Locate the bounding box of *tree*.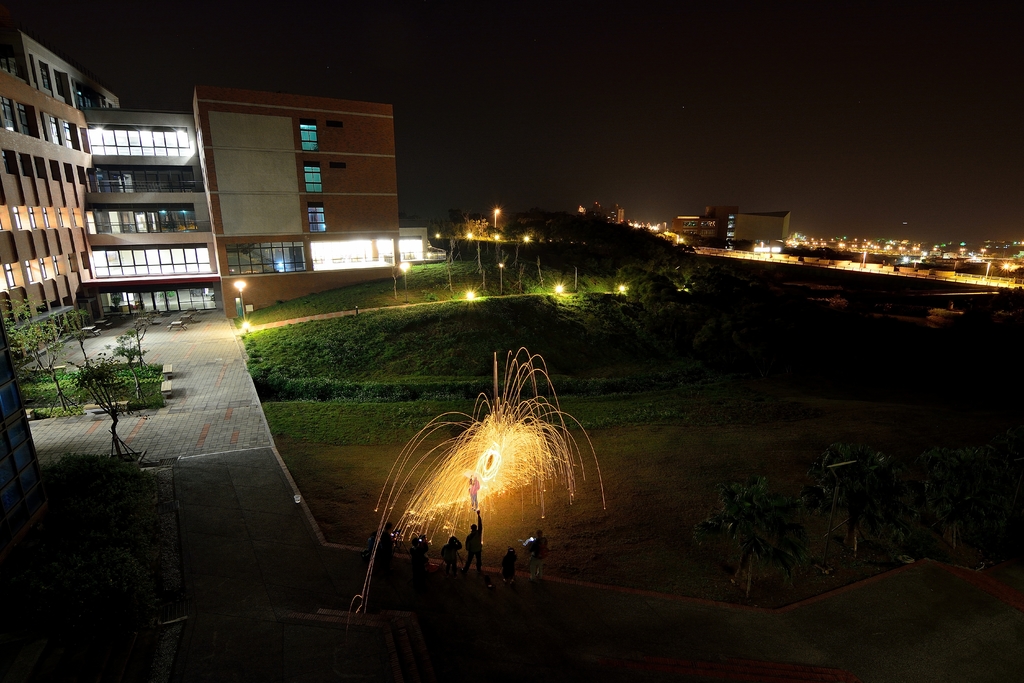
Bounding box: locate(68, 310, 88, 363).
